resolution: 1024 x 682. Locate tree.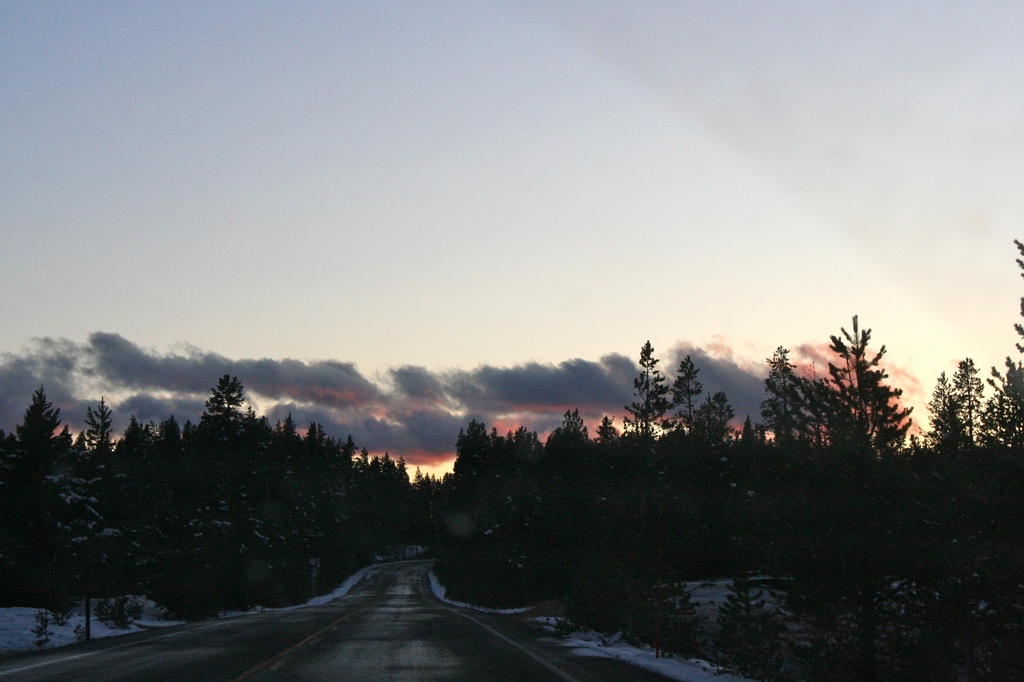
select_region(399, 458, 410, 480).
